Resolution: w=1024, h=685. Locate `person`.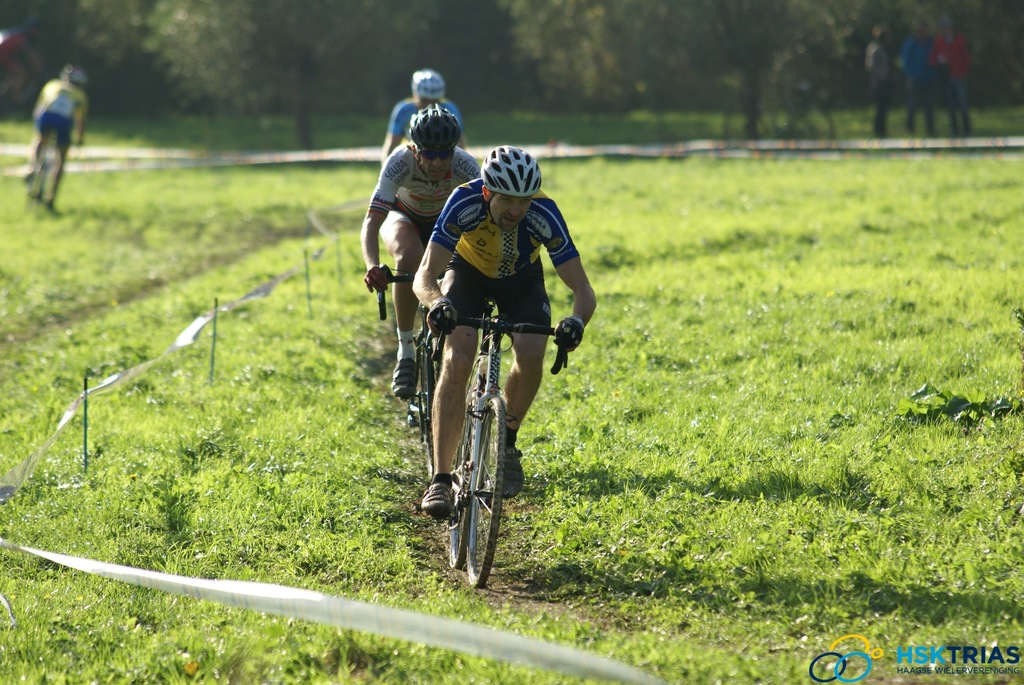
[left=895, top=19, right=948, bottom=138].
